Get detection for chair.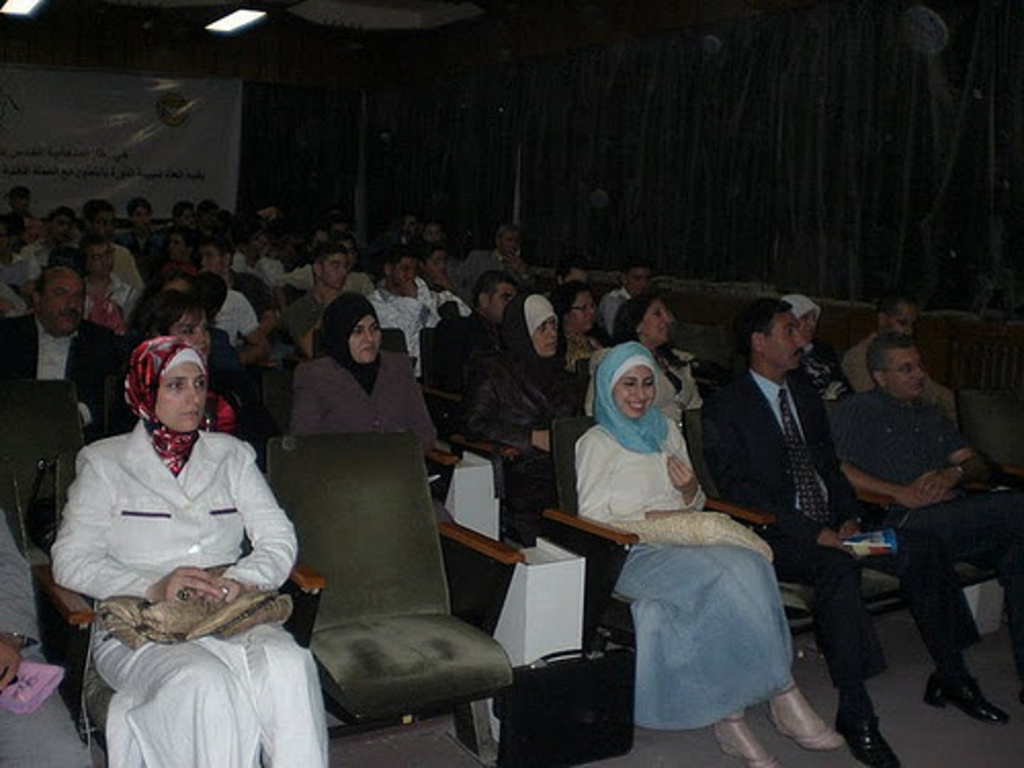
Detection: bbox(55, 428, 334, 766).
